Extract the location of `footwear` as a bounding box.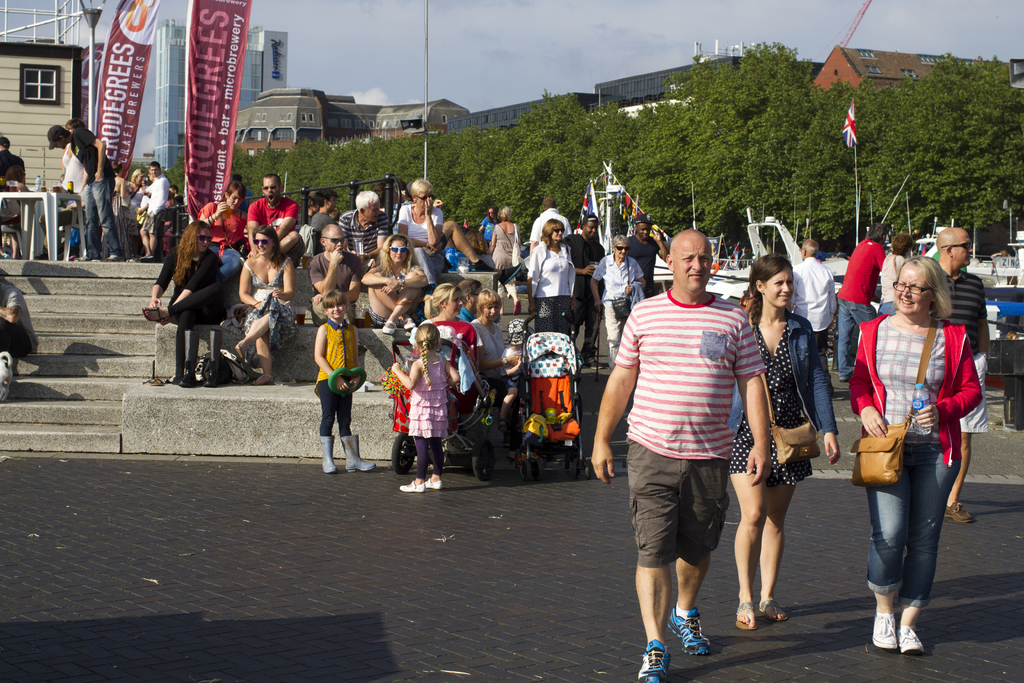
<box>138,253,155,262</box>.
